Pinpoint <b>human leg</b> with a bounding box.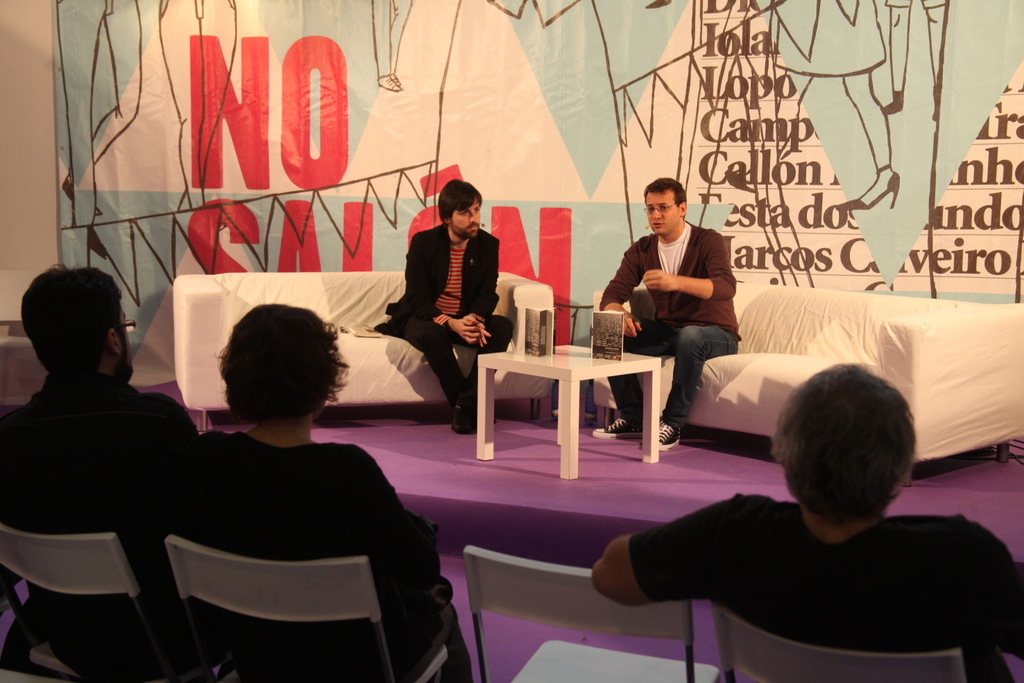
<box>475,305,519,355</box>.
